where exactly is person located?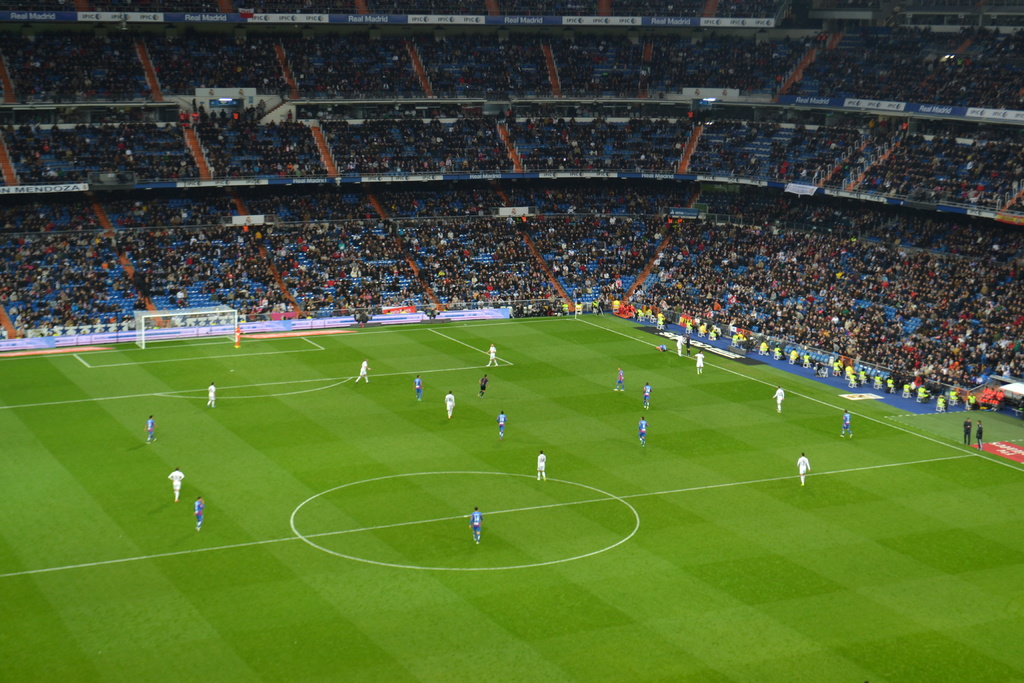
Its bounding box is left=495, top=408, right=509, bottom=438.
